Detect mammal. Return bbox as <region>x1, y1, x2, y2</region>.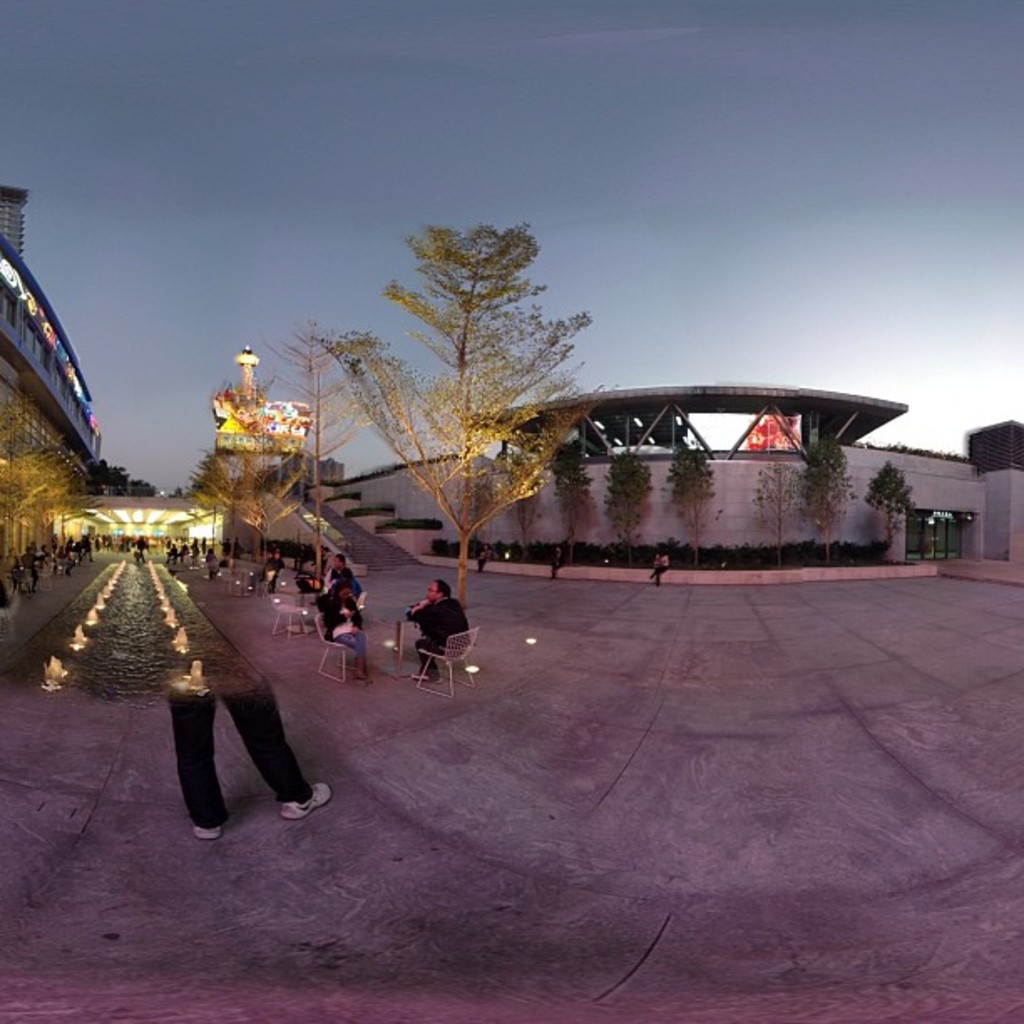
<region>159, 671, 336, 840</region>.
